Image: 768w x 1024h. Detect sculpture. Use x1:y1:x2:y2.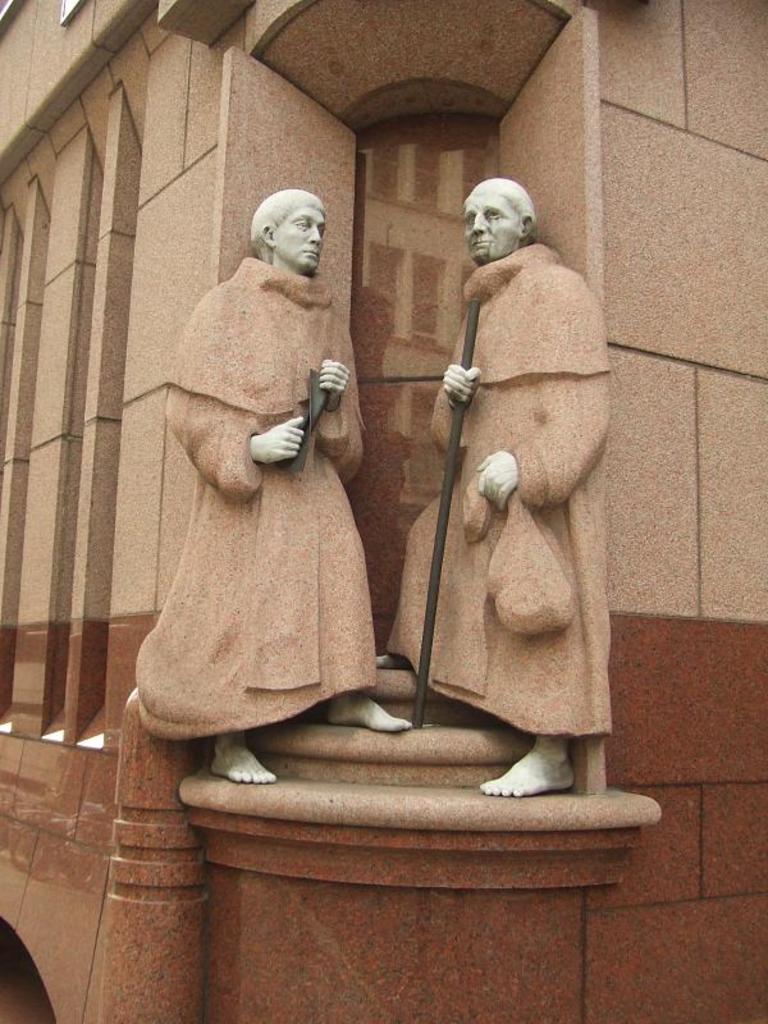
376:174:602:796.
